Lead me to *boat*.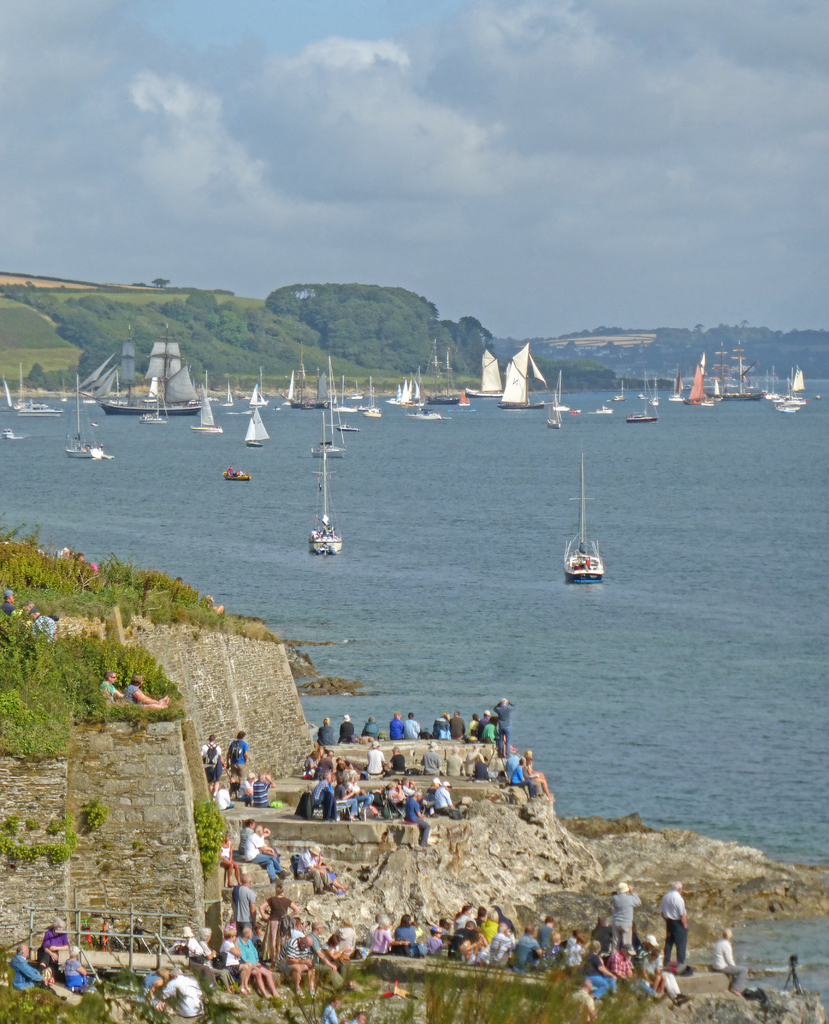
Lead to region(200, 367, 218, 402).
